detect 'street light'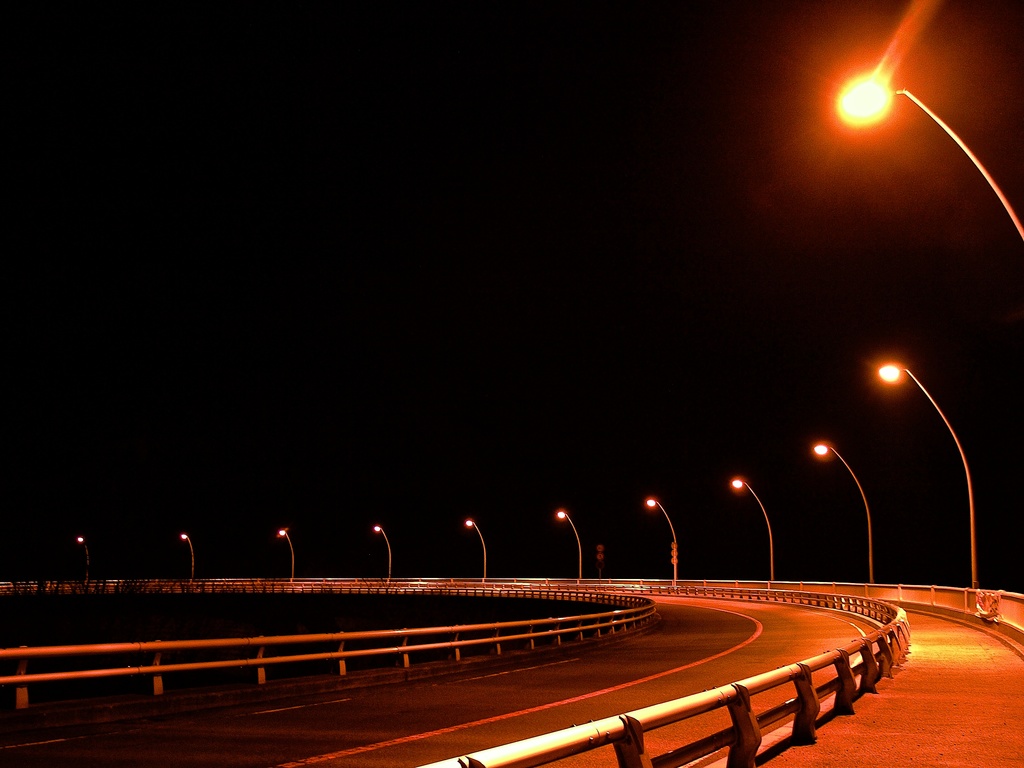
box=[465, 518, 488, 584]
